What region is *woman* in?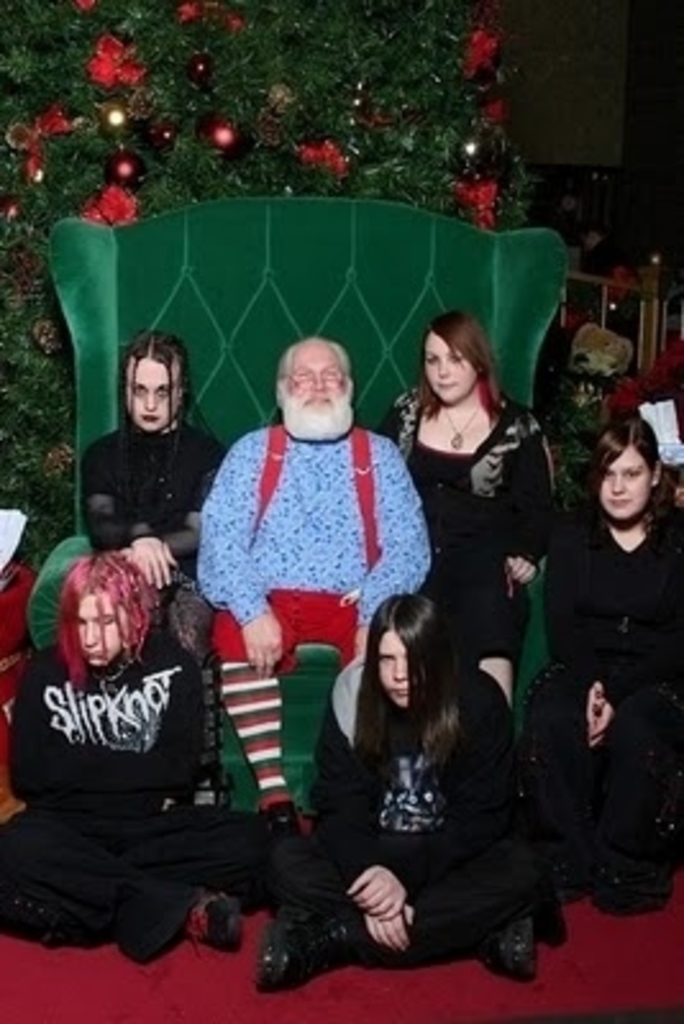
[0,553,295,963].
